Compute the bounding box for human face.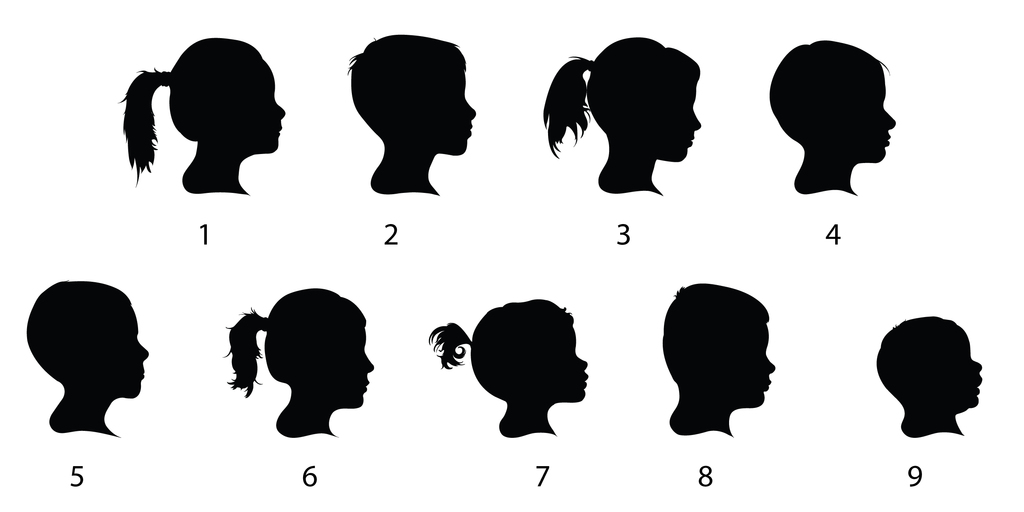
[429,63,476,159].
